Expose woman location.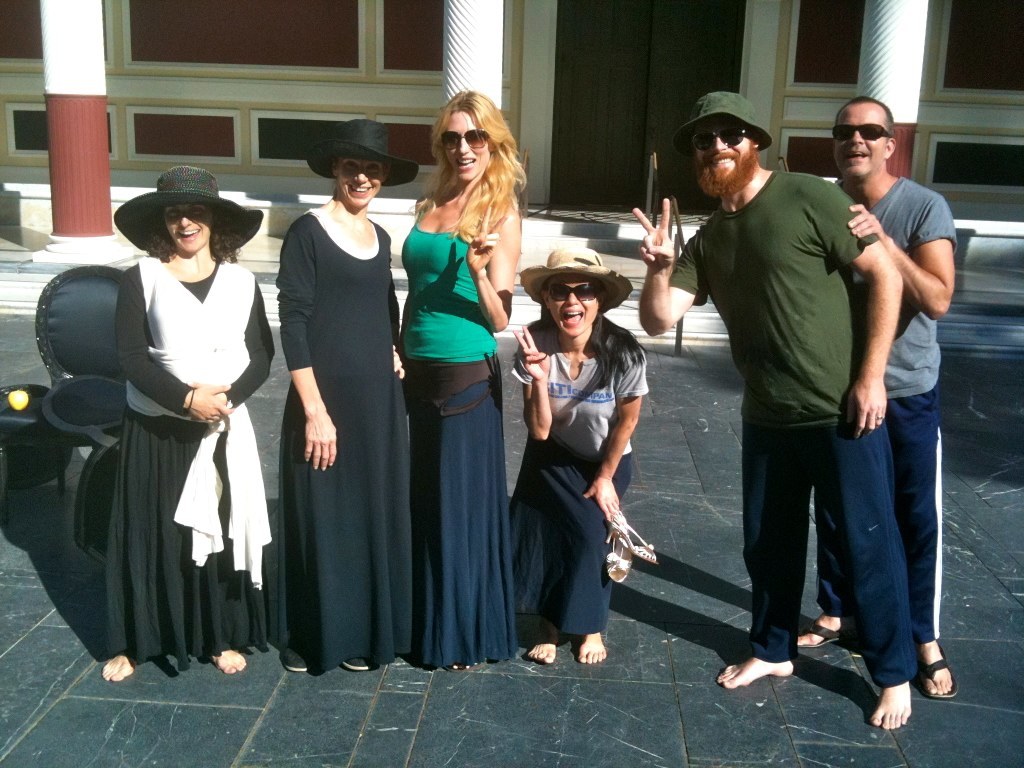
Exposed at 68:173:258:696.
